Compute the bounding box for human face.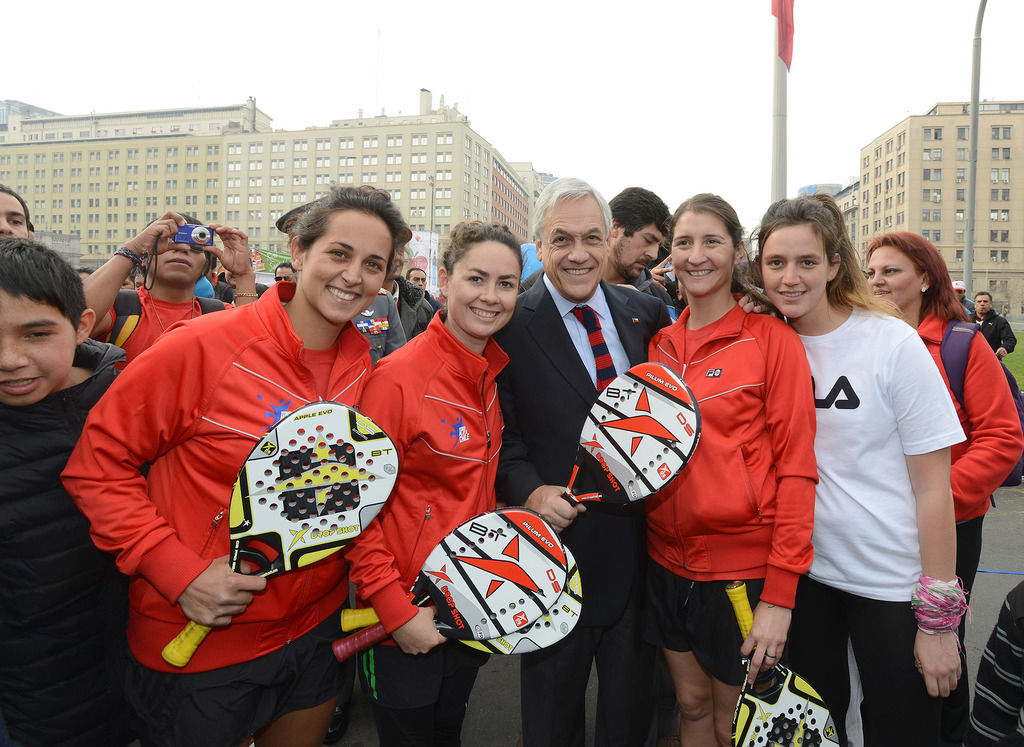
crop(303, 209, 392, 324).
